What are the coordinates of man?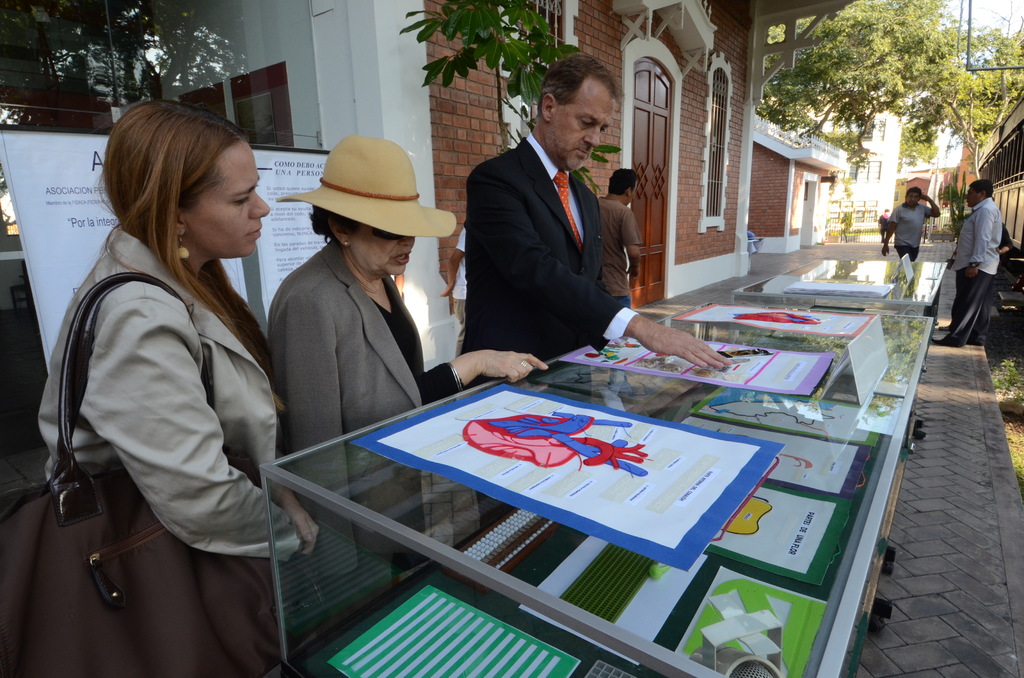
945:157:1012:348.
